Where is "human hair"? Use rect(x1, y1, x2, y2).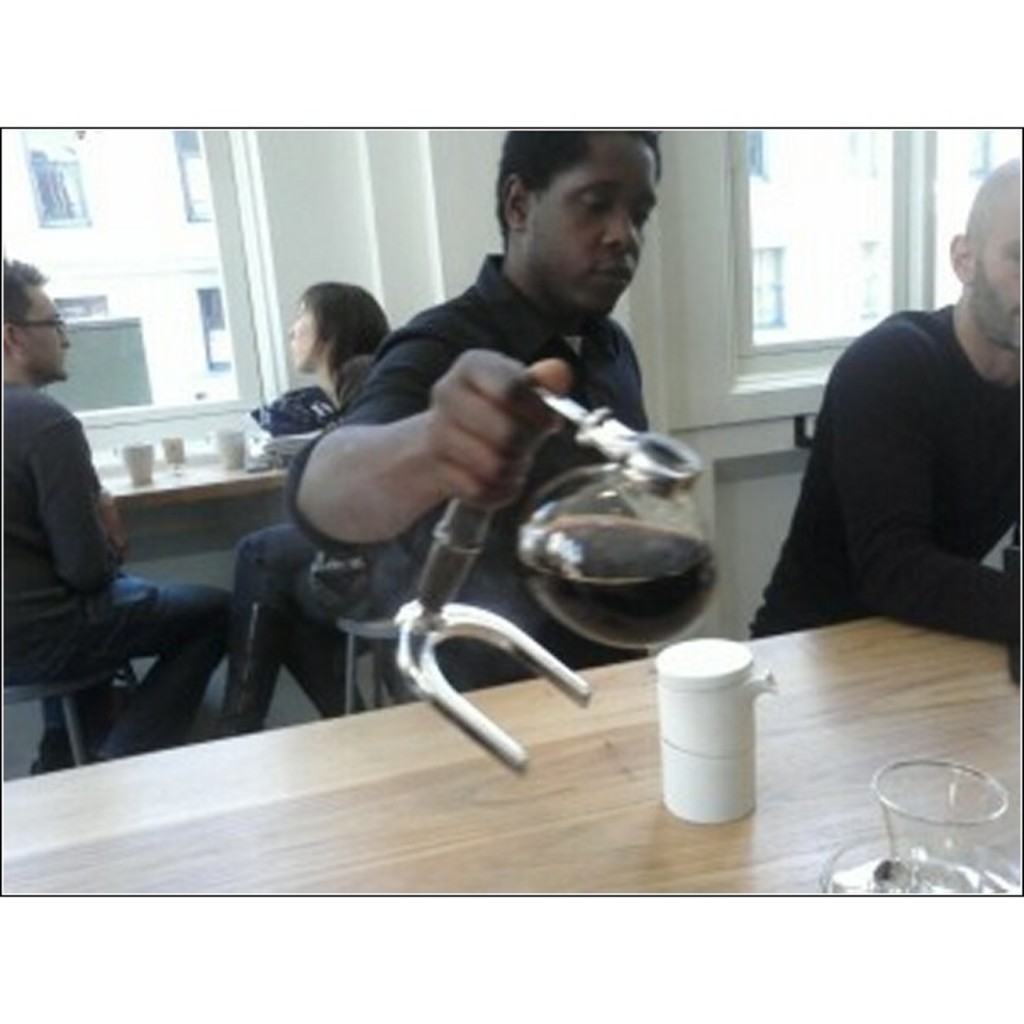
rect(297, 280, 390, 388).
